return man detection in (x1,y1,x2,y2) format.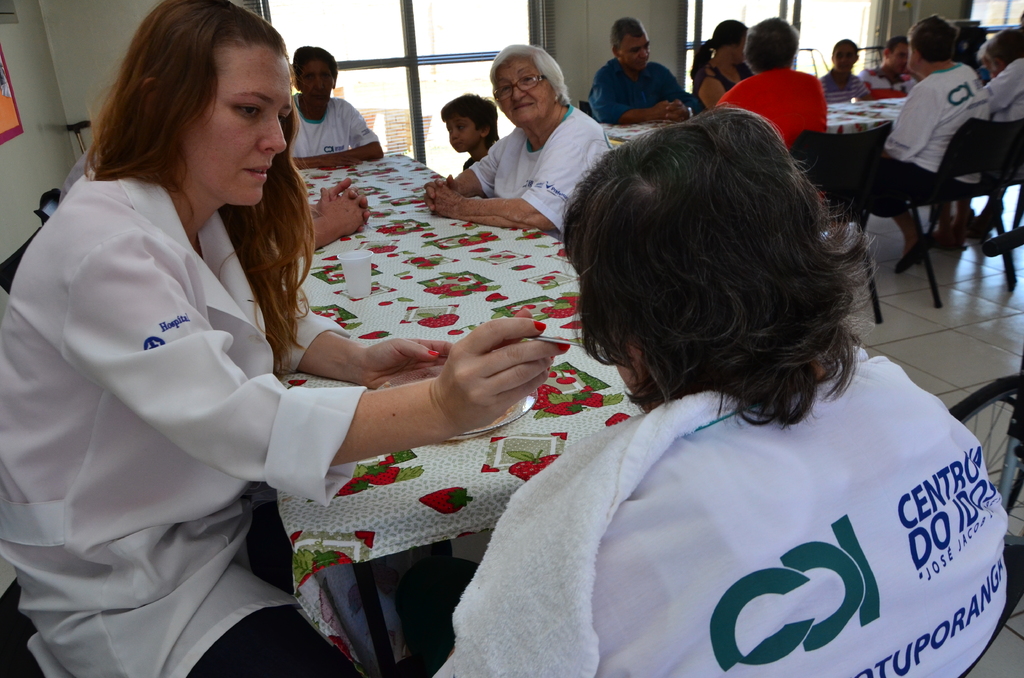
(292,41,380,166).
